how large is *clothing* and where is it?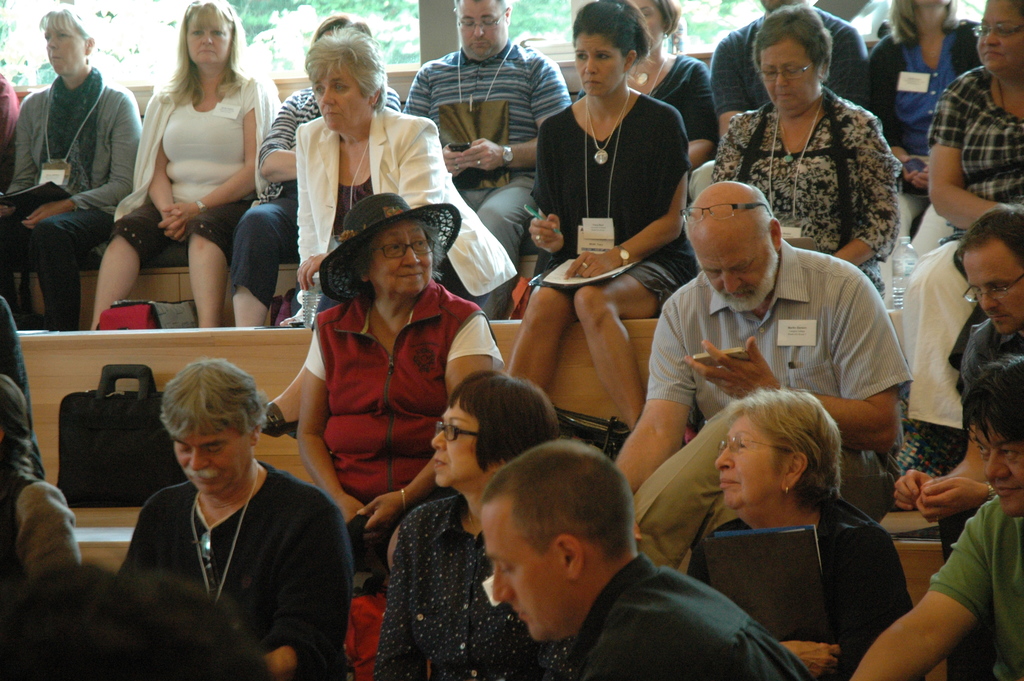
Bounding box: rect(305, 295, 506, 565).
